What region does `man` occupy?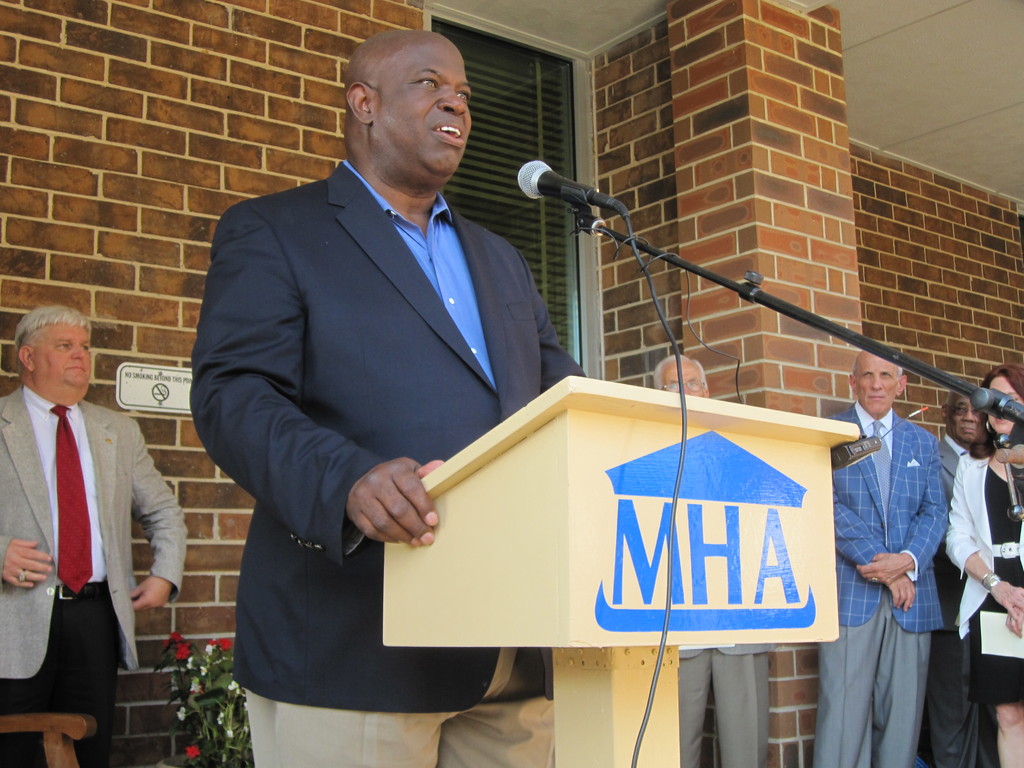
929:376:1002:767.
